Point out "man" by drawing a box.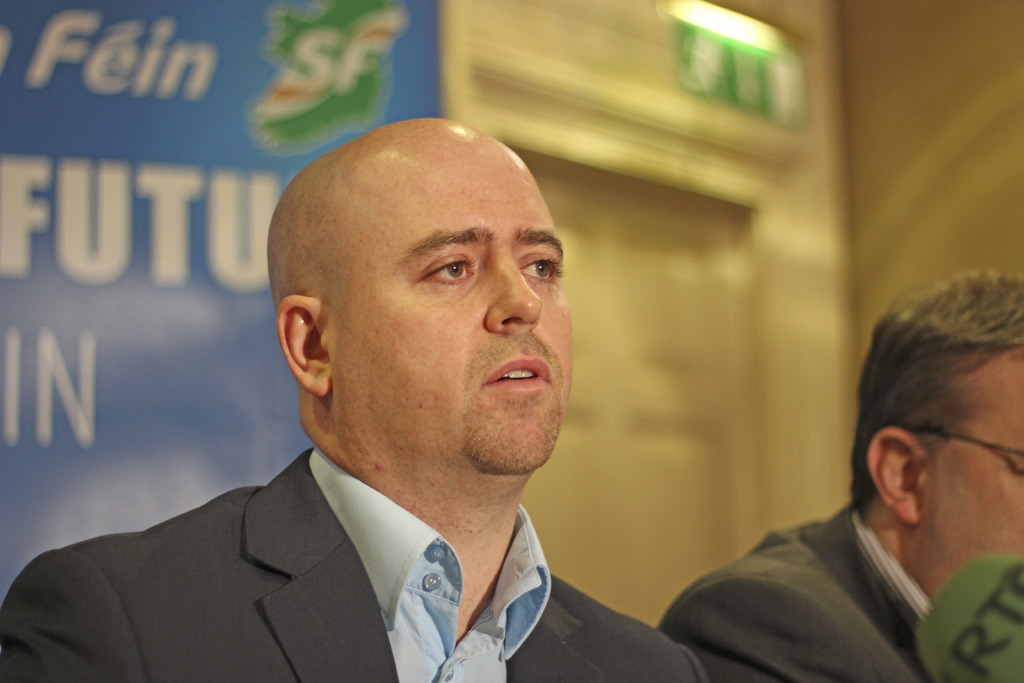
region(654, 264, 1023, 682).
